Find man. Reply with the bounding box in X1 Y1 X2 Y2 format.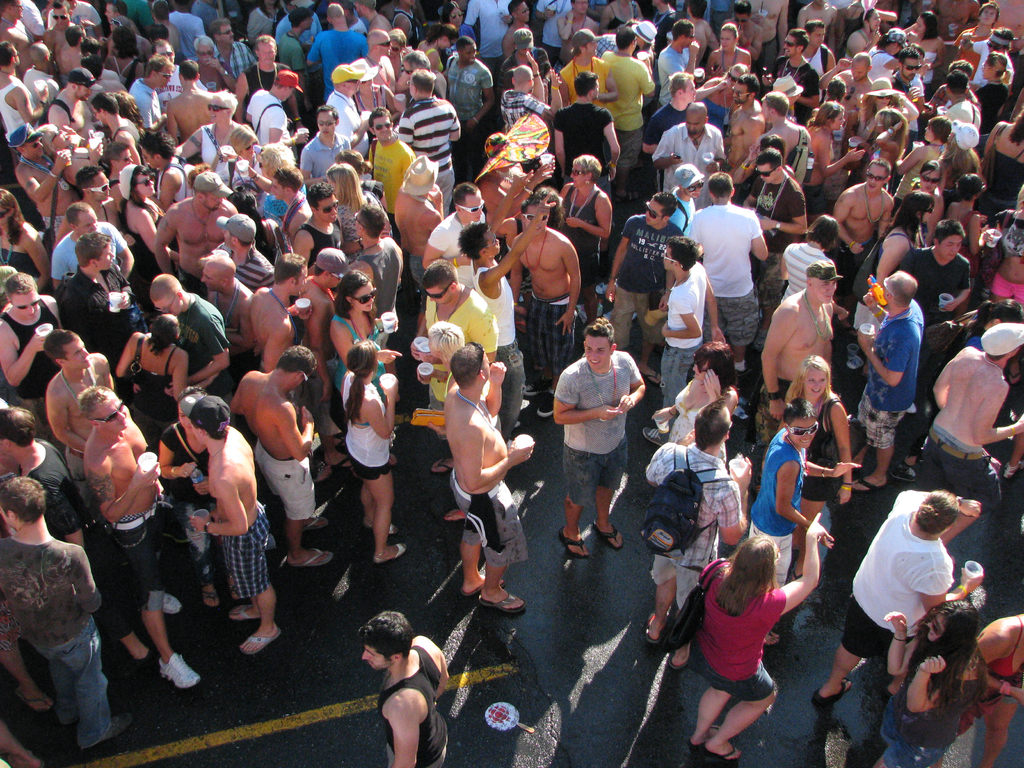
653 100 728 212.
